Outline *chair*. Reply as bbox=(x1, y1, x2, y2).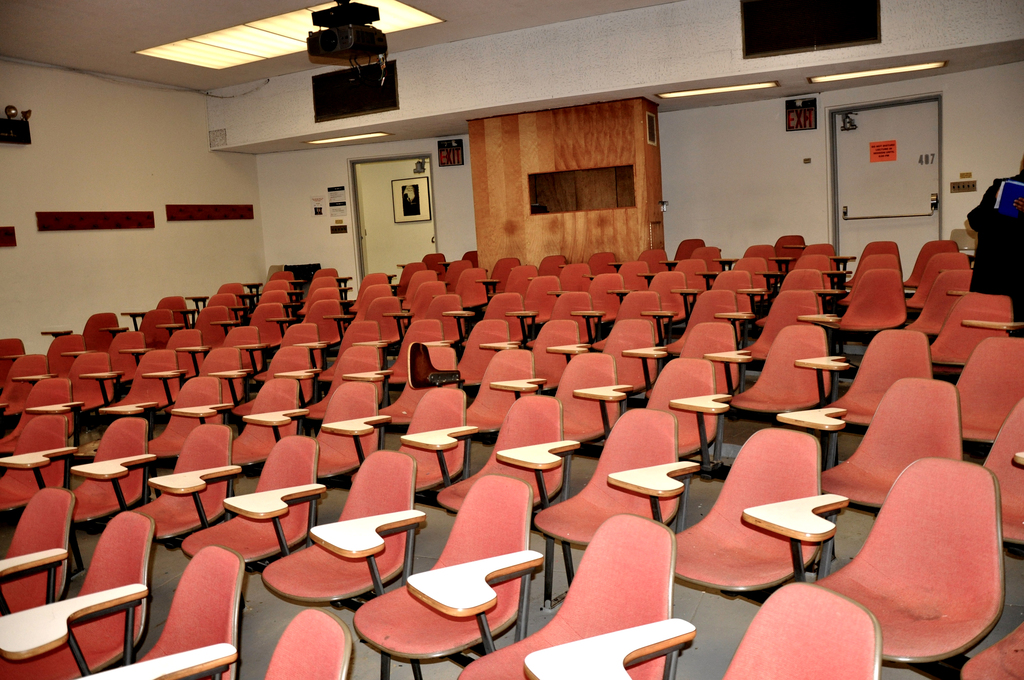
bbox=(982, 397, 1023, 553).
